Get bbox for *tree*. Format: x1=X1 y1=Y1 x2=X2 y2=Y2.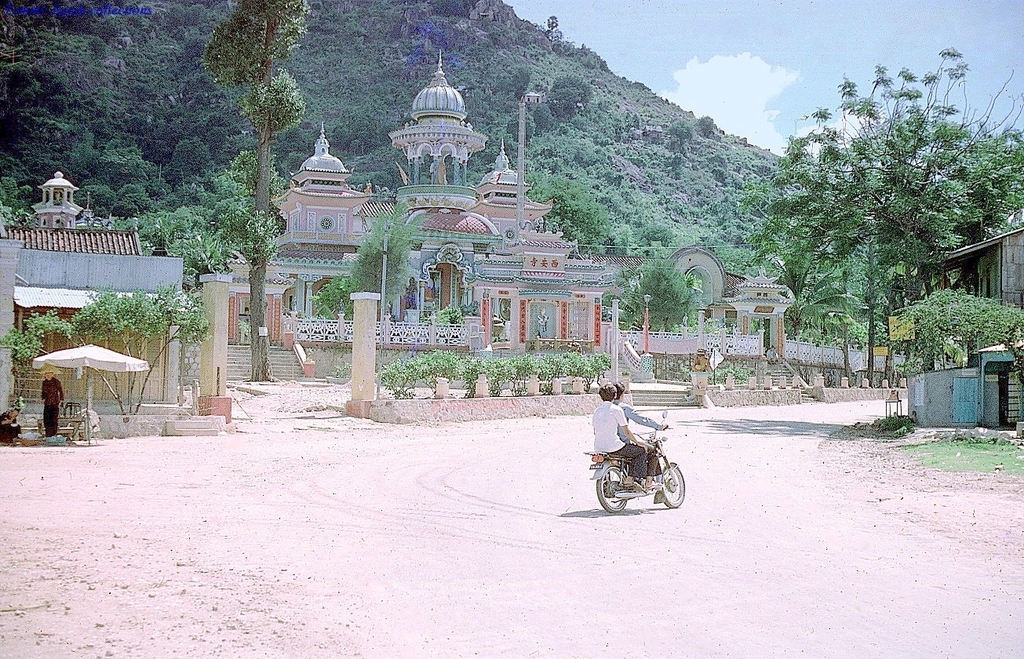
x1=892 y1=55 x2=1023 y2=372.
